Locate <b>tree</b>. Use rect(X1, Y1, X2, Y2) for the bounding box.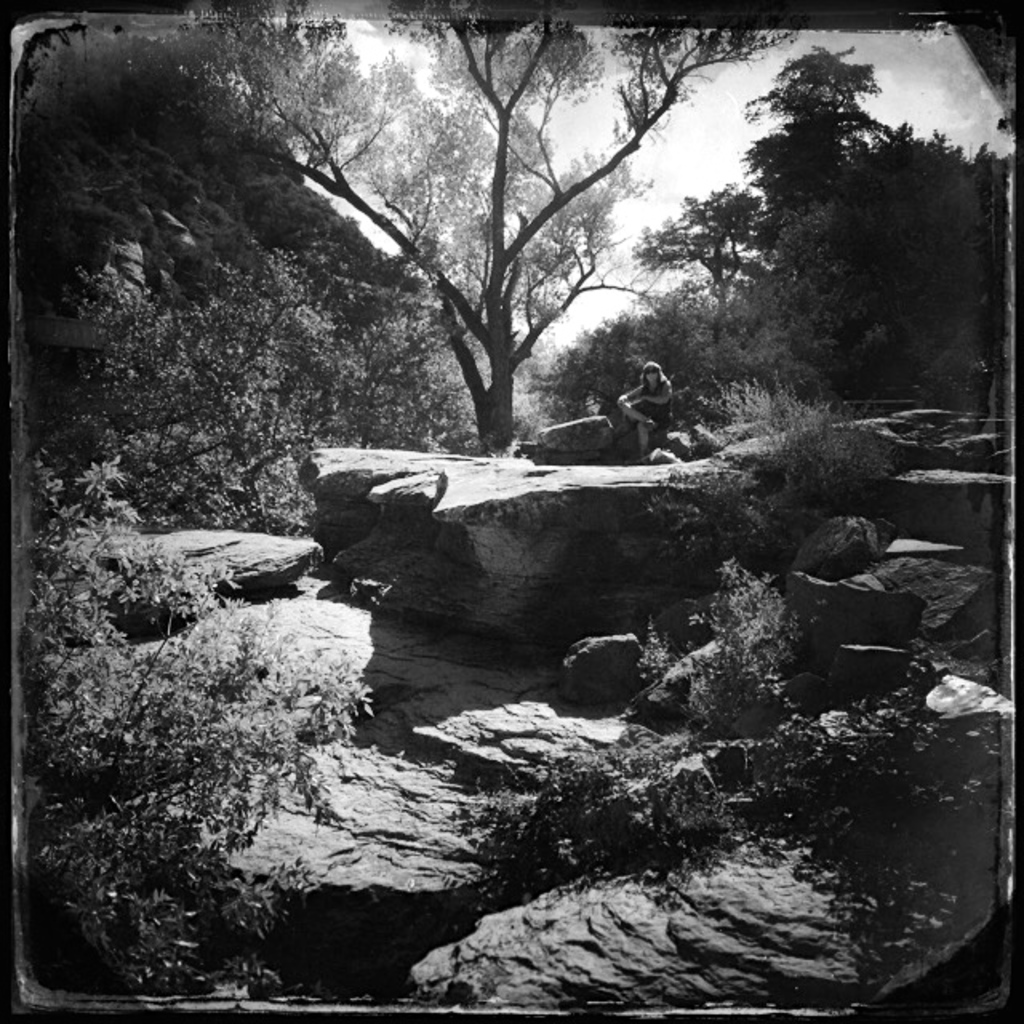
rect(85, 30, 798, 461).
